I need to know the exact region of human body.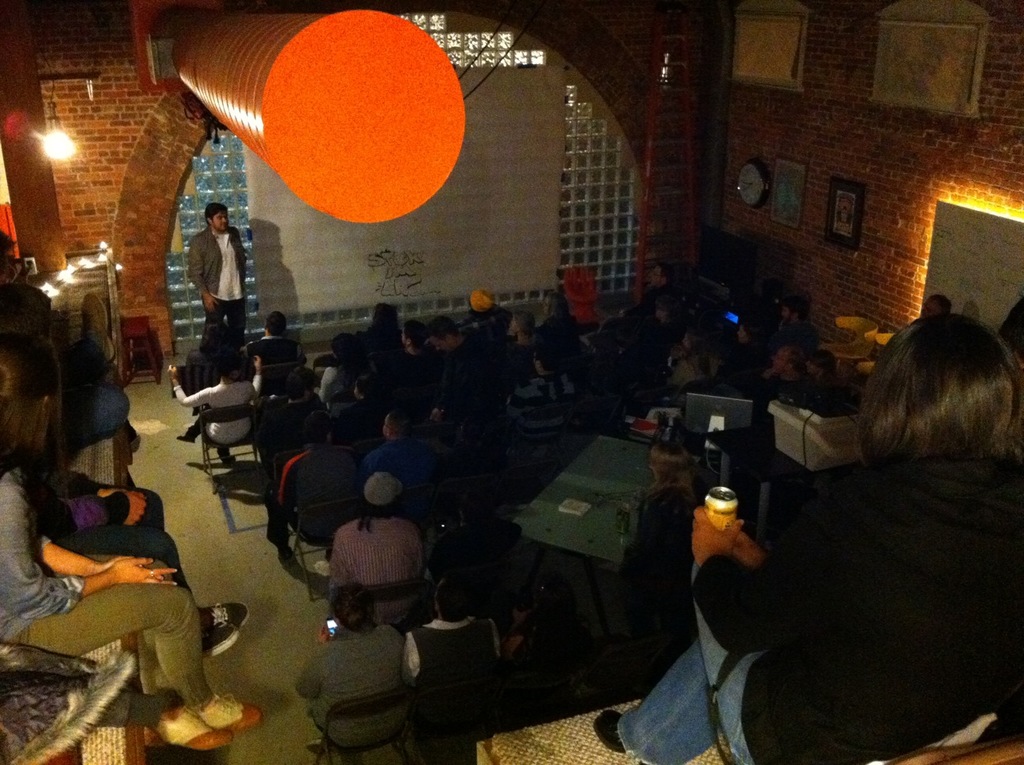
Region: box=[747, 306, 1004, 761].
